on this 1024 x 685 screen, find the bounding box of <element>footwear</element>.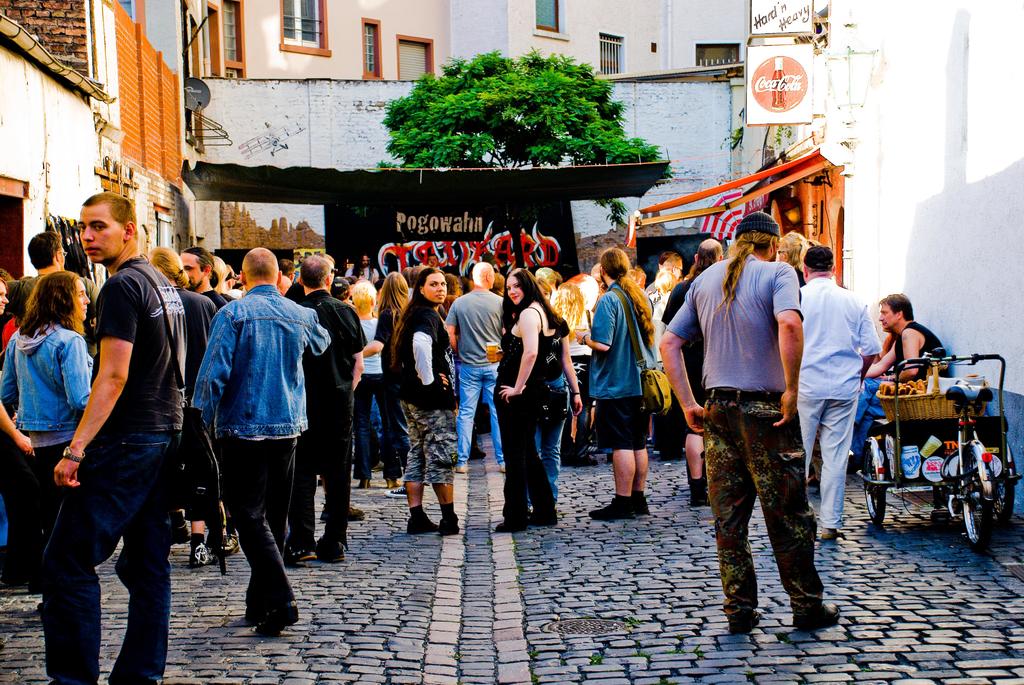
Bounding box: detection(636, 503, 651, 517).
